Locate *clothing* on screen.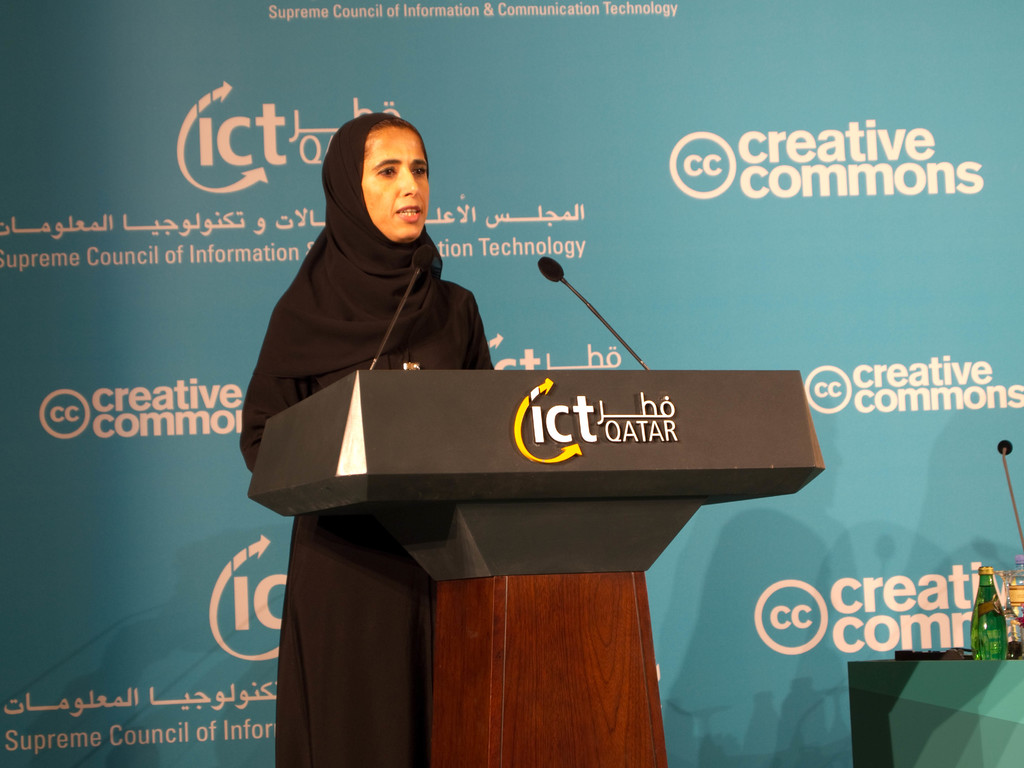
On screen at rect(232, 116, 499, 762).
